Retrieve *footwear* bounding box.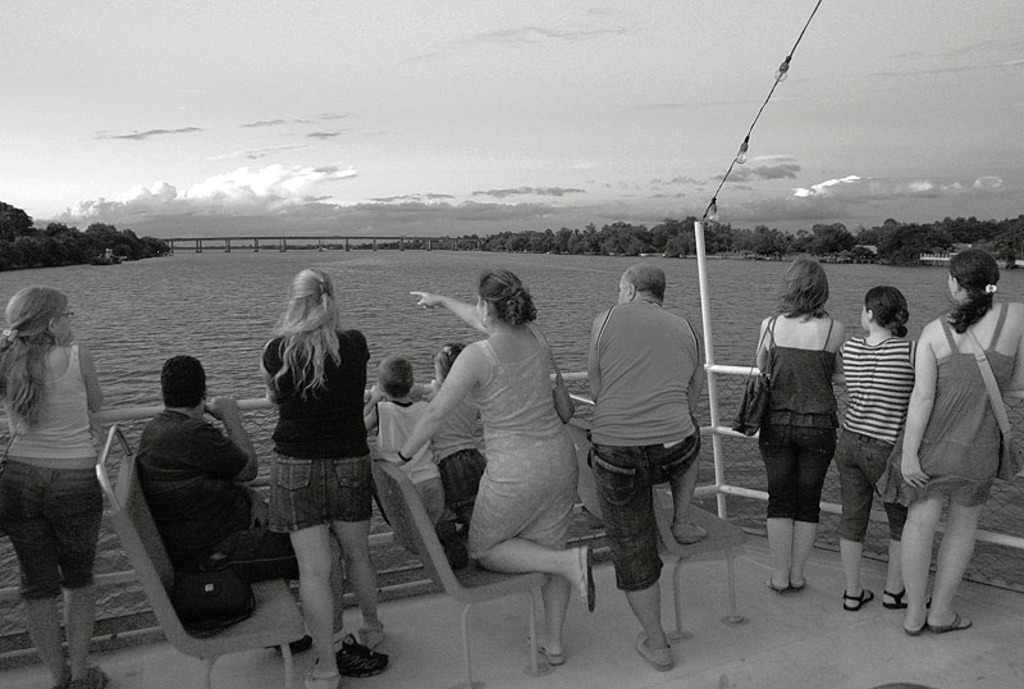
Bounding box: detection(928, 613, 970, 629).
